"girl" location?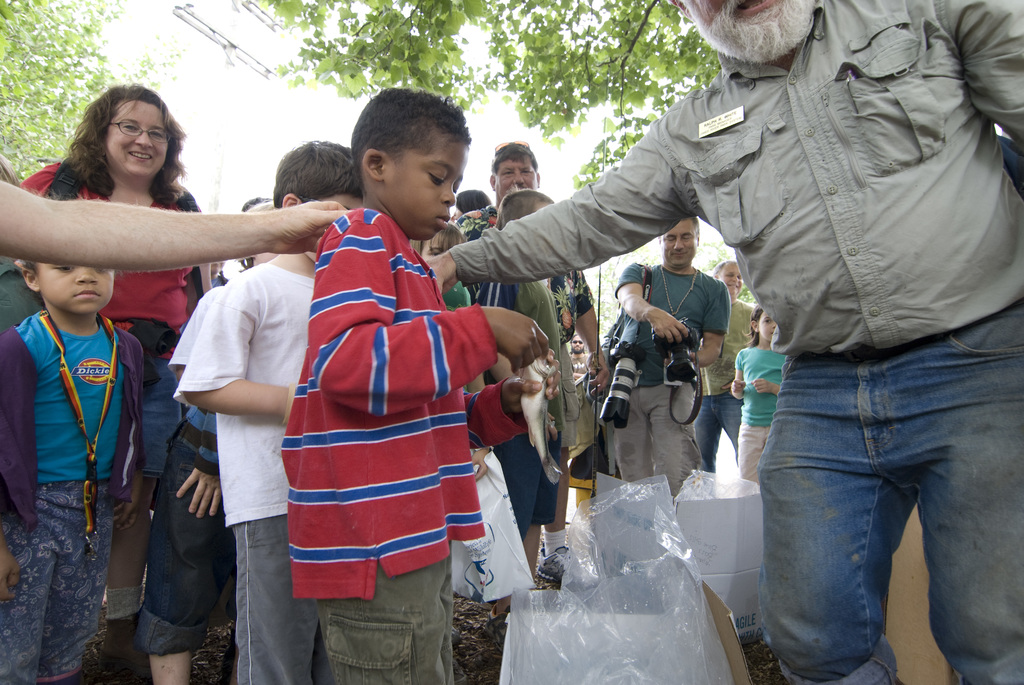
locate(731, 304, 786, 482)
